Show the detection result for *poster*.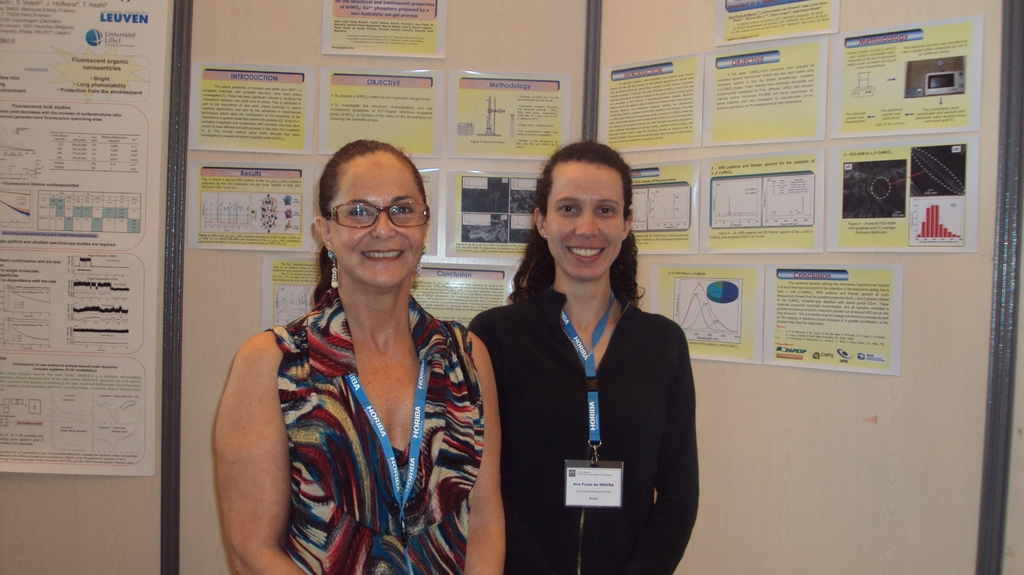
crop(0, 0, 176, 482).
